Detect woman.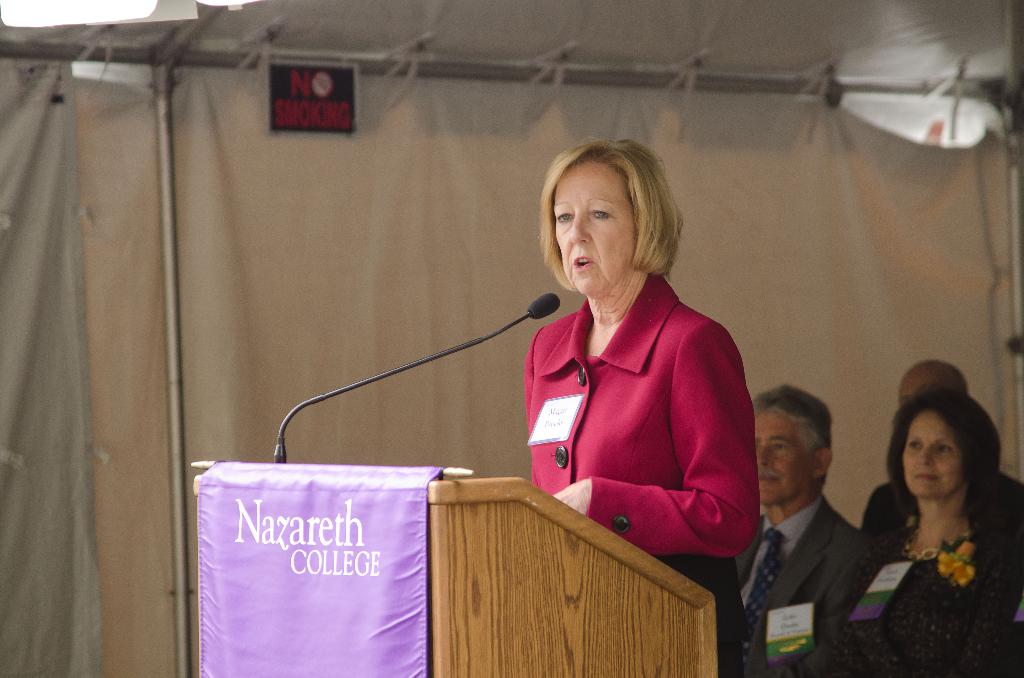
Detected at BBox(844, 364, 1012, 658).
